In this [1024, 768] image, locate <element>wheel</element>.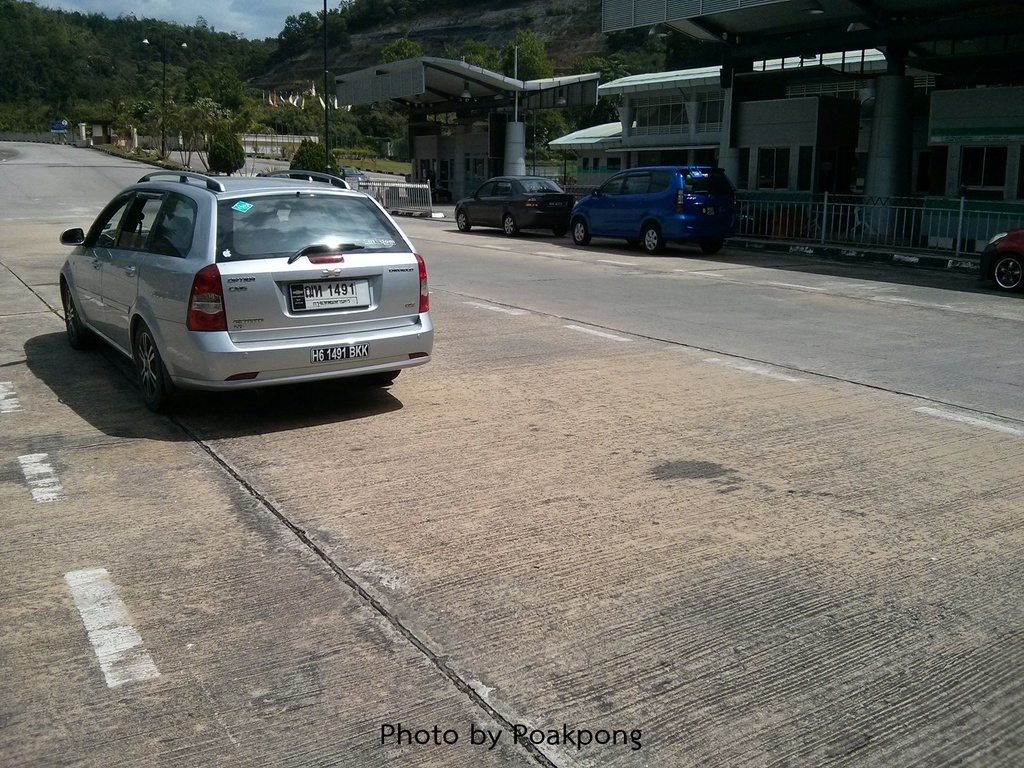
Bounding box: <bbox>457, 210, 472, 232</bbox>.
